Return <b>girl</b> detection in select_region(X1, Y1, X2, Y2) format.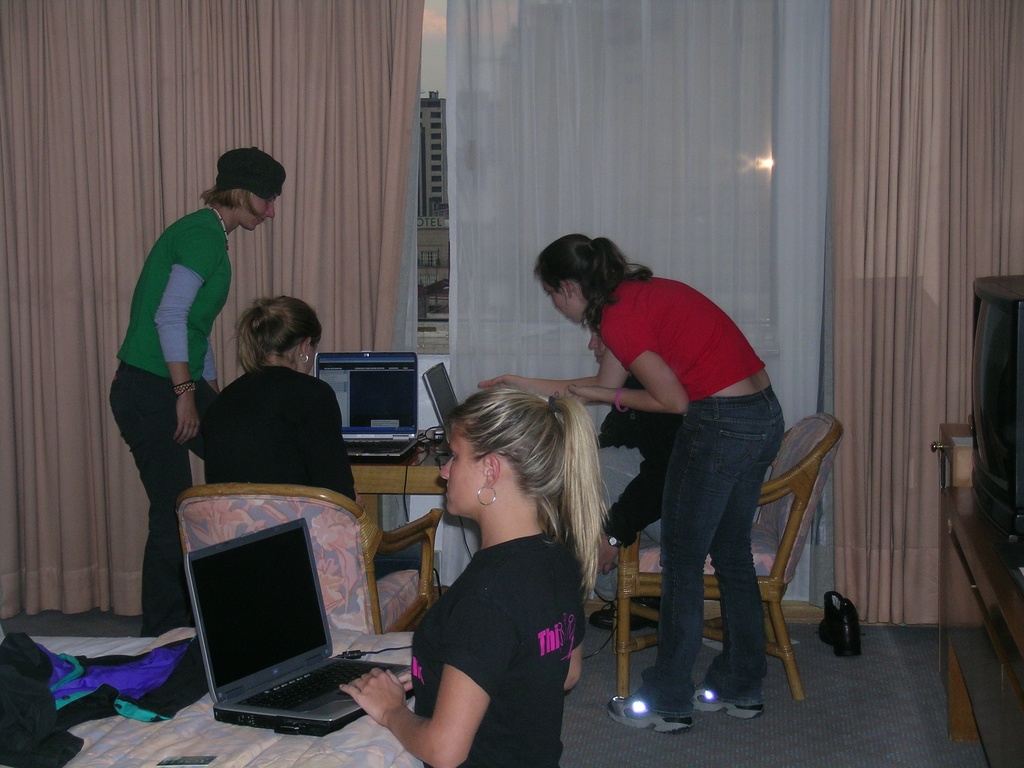
select_region(584, 321, 682, 632).
